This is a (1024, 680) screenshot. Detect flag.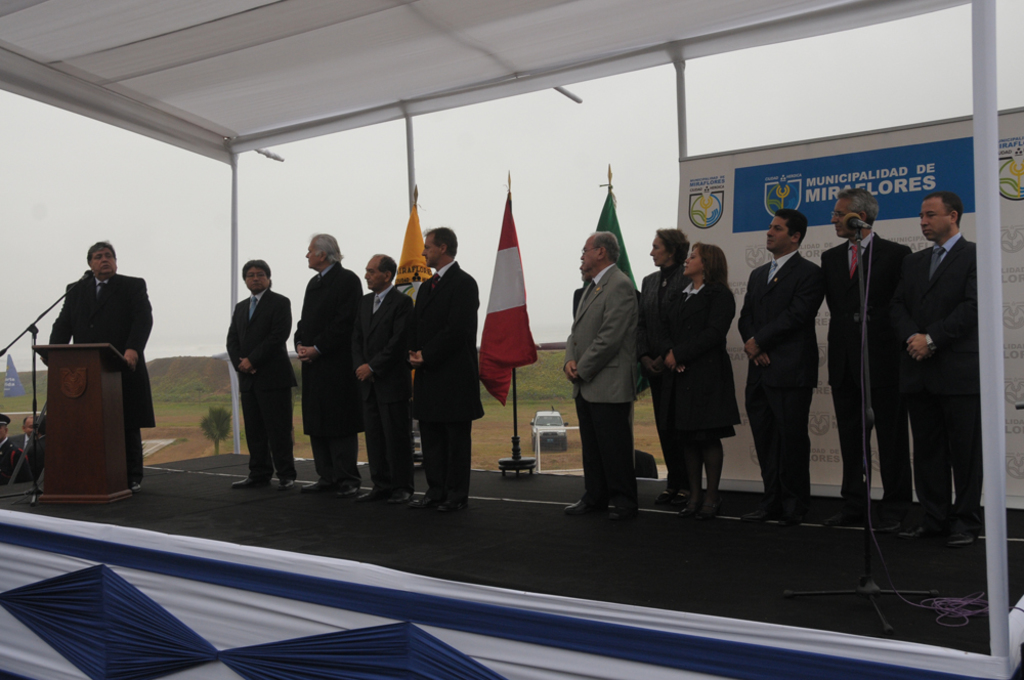
bbox=[399, 203, 435, 283].
